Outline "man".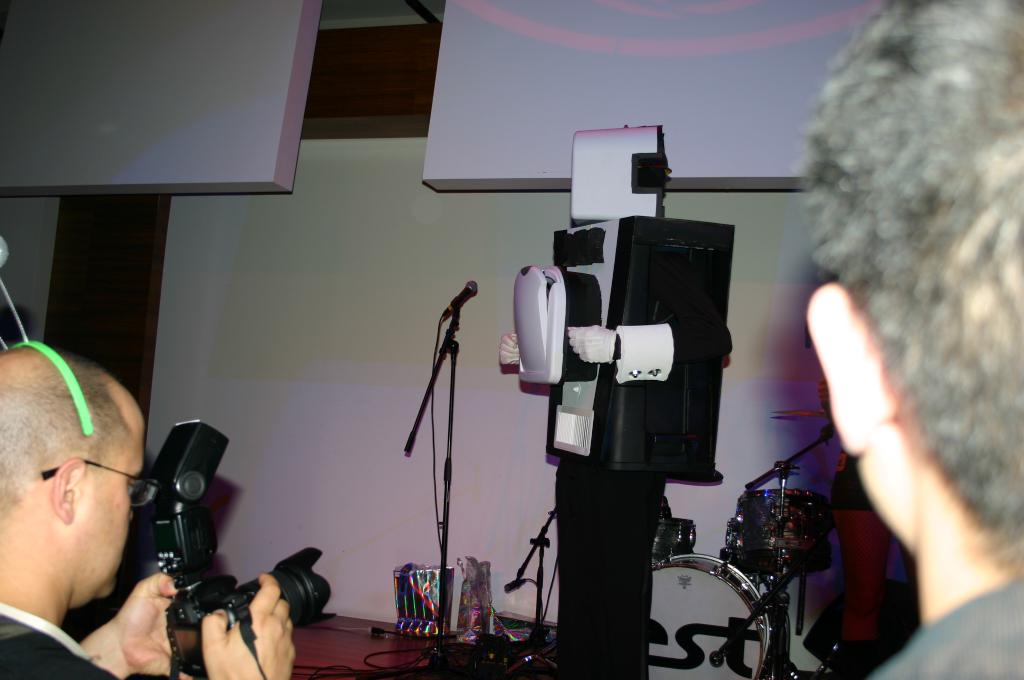
Outline: 794,0,1023,679.
